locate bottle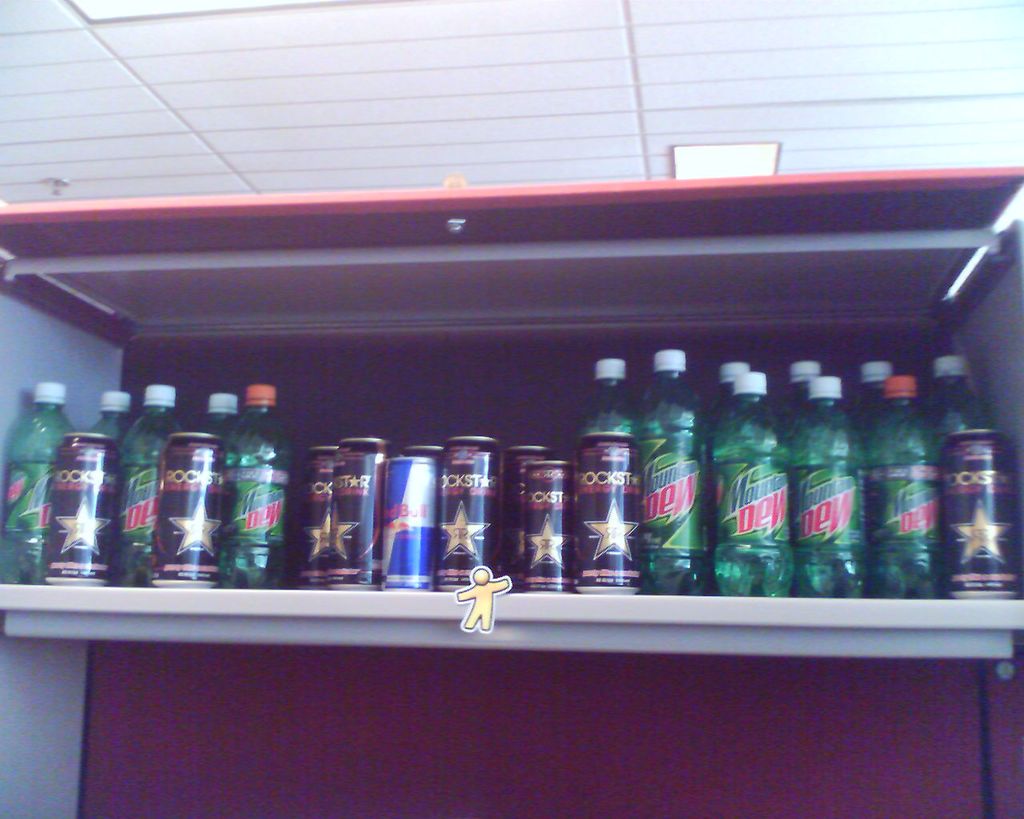
[x1=934, y1=354, x2=977, y2=440]
